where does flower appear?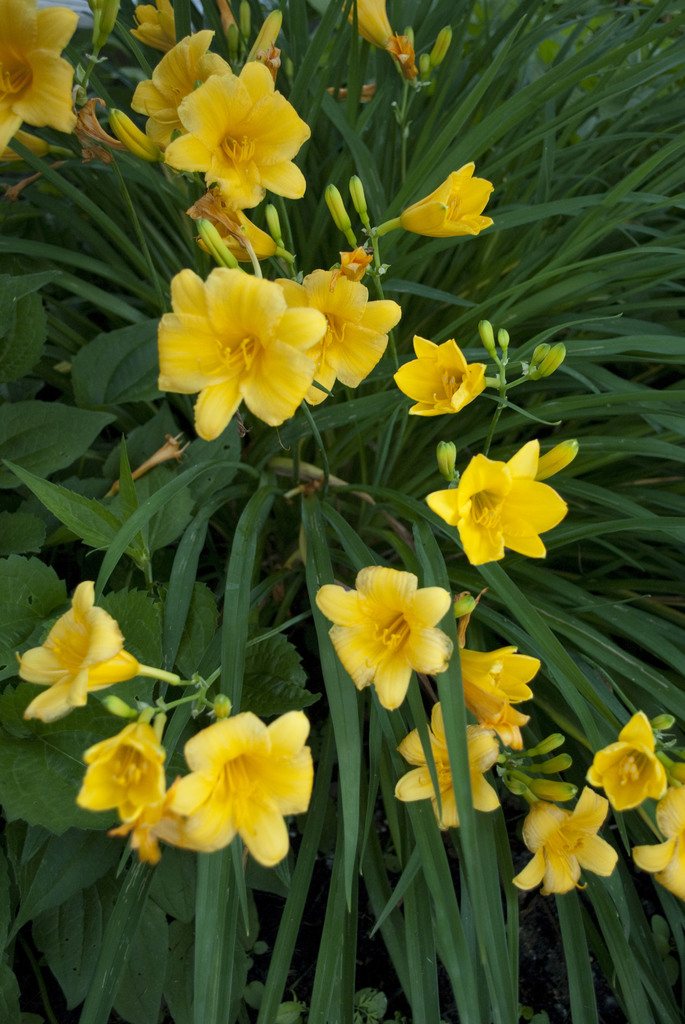
Appears at (425, 449, 559, 566).
